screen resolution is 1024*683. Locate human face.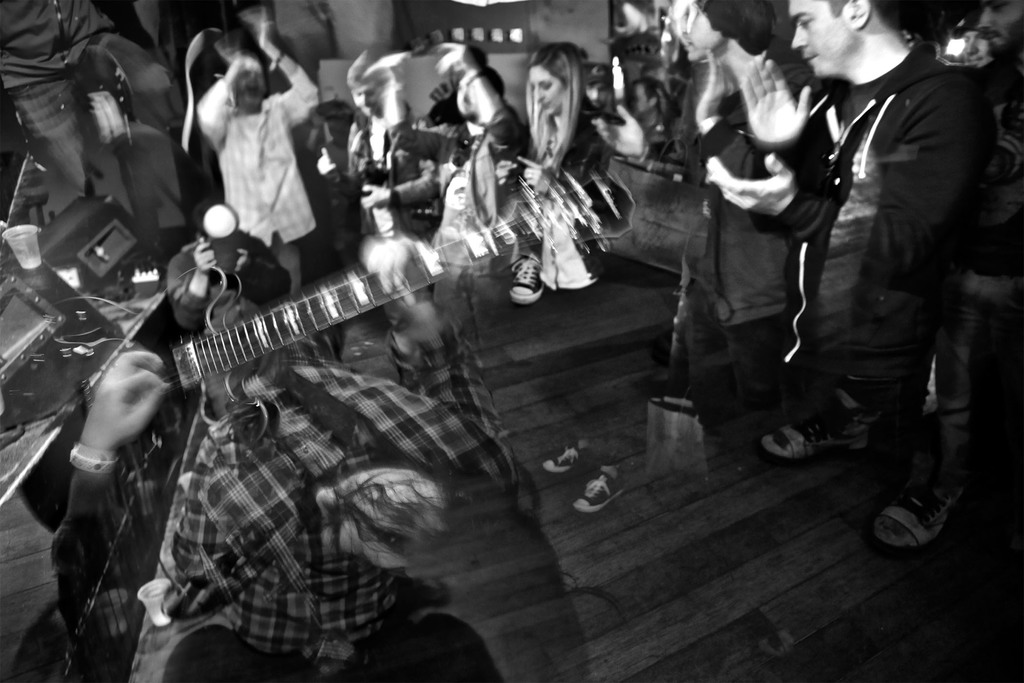
(left=675, top=5, right=719, bottom=64).
